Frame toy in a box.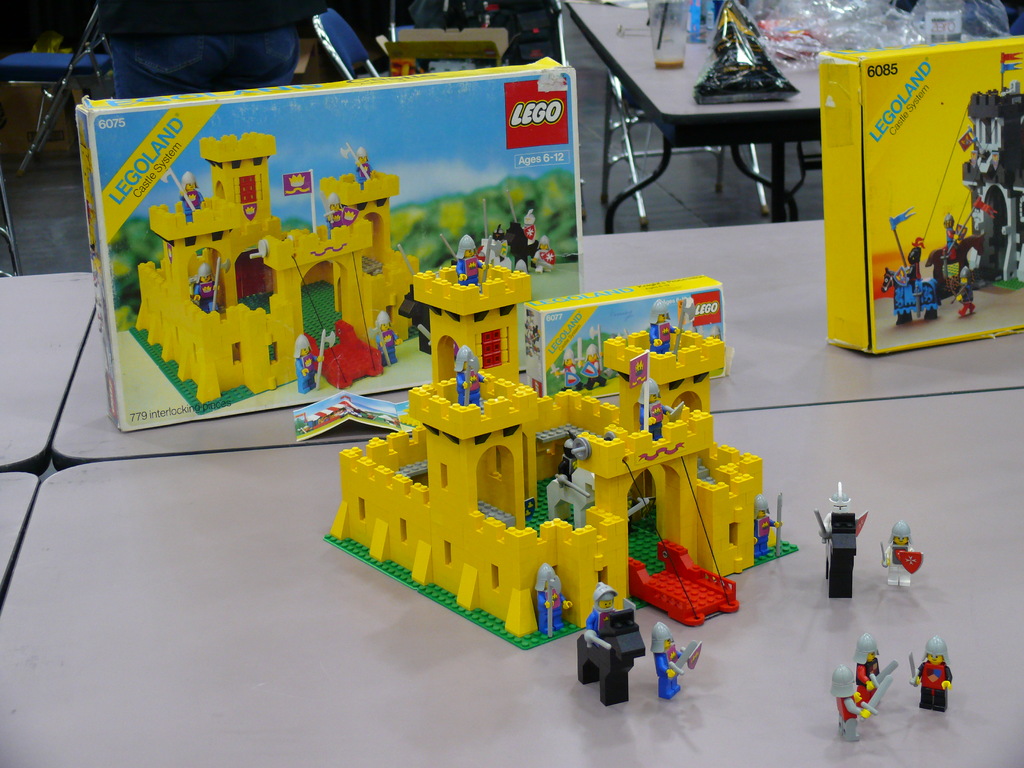
{"x1": 881, "y1": 520, "x2": 922, "y2": 588}.
